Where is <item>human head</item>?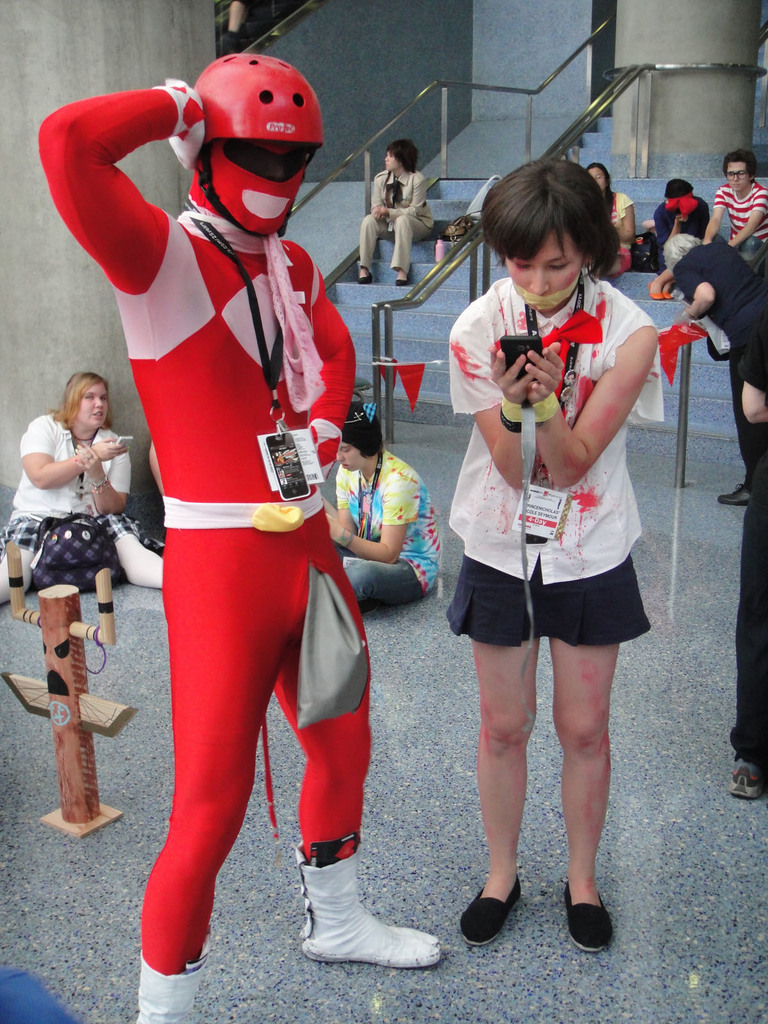
region(383, 139, 420, 168).
